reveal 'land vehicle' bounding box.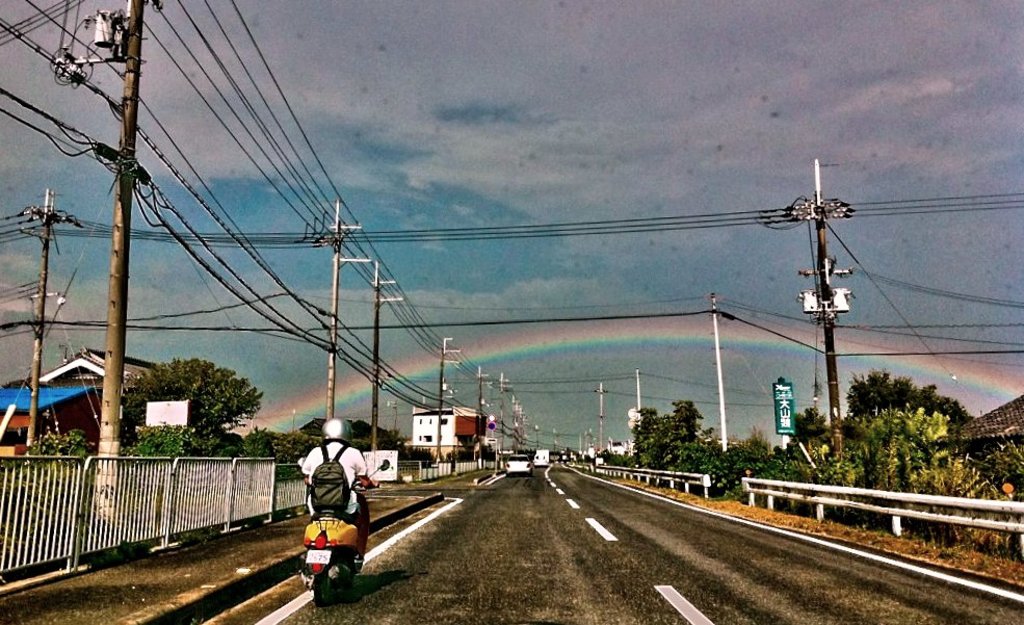
Revealed: (x1=291, y1=492, x2=366, y2=596).
